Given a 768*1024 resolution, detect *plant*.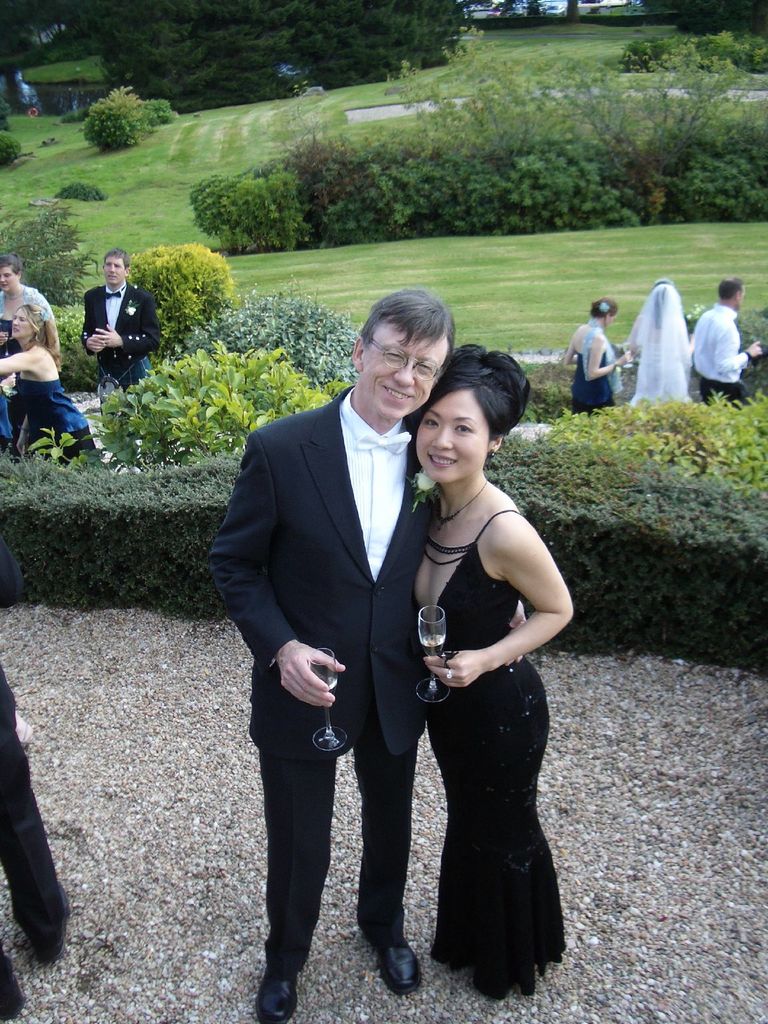
pyautogui.locateOnScreen(79, 232, 237, 362).
